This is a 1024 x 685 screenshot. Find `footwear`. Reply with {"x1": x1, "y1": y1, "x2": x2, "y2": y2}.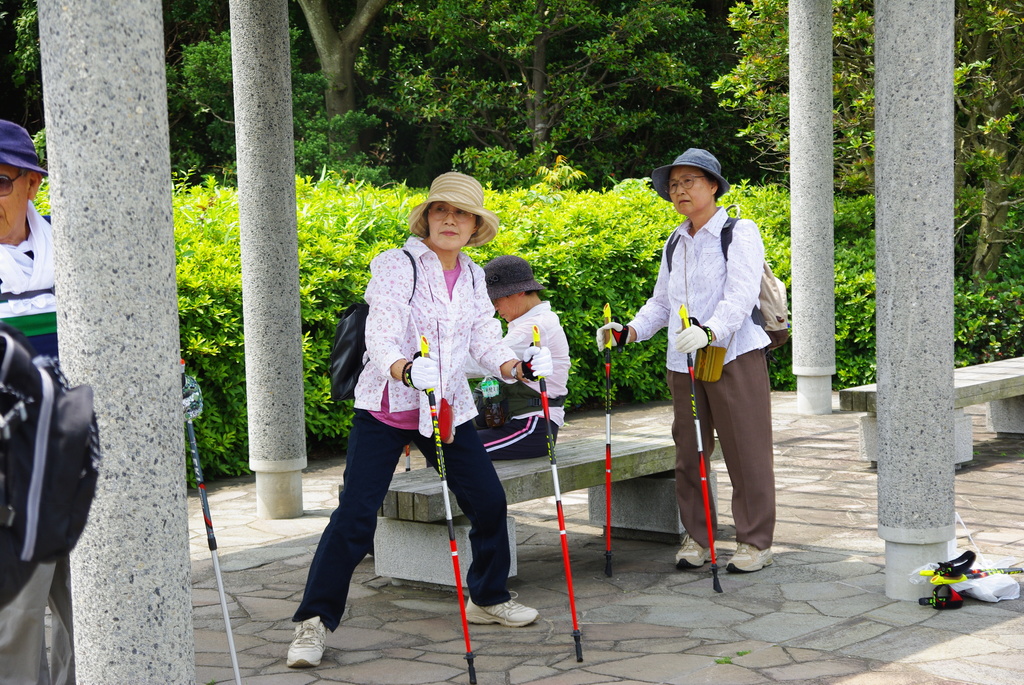
{"x1": 284, "y1": 615, "x2": 327, "y2": 668}.
